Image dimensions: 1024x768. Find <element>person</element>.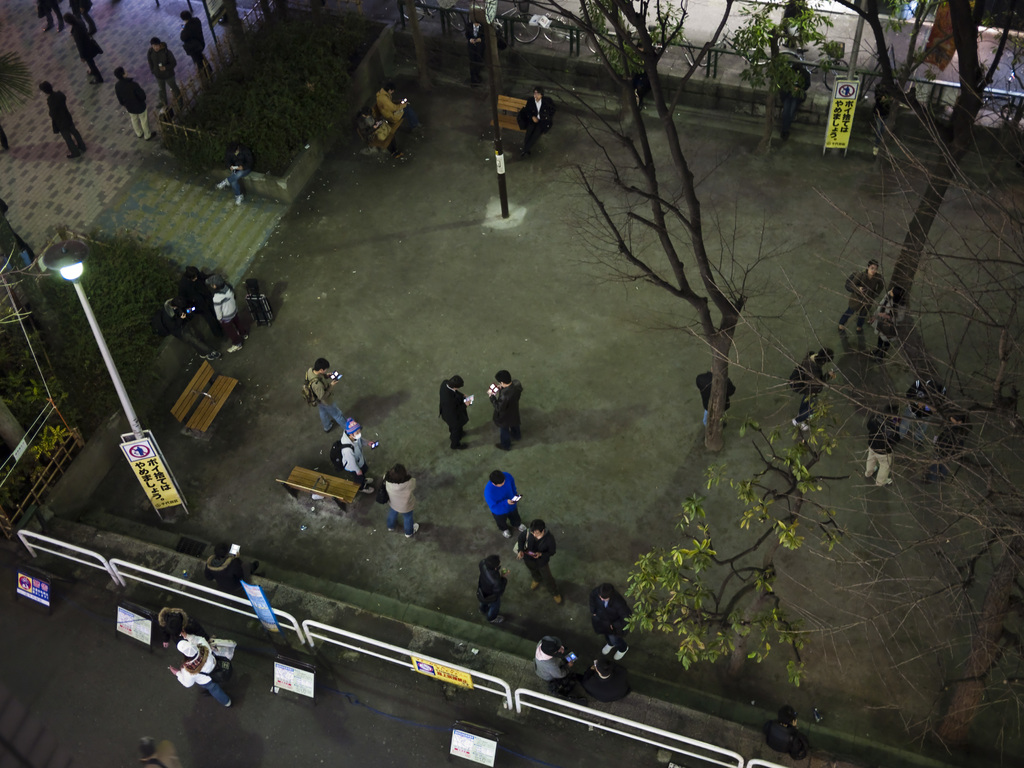
(x1=110, y1=65, x2=157, y2=143).
